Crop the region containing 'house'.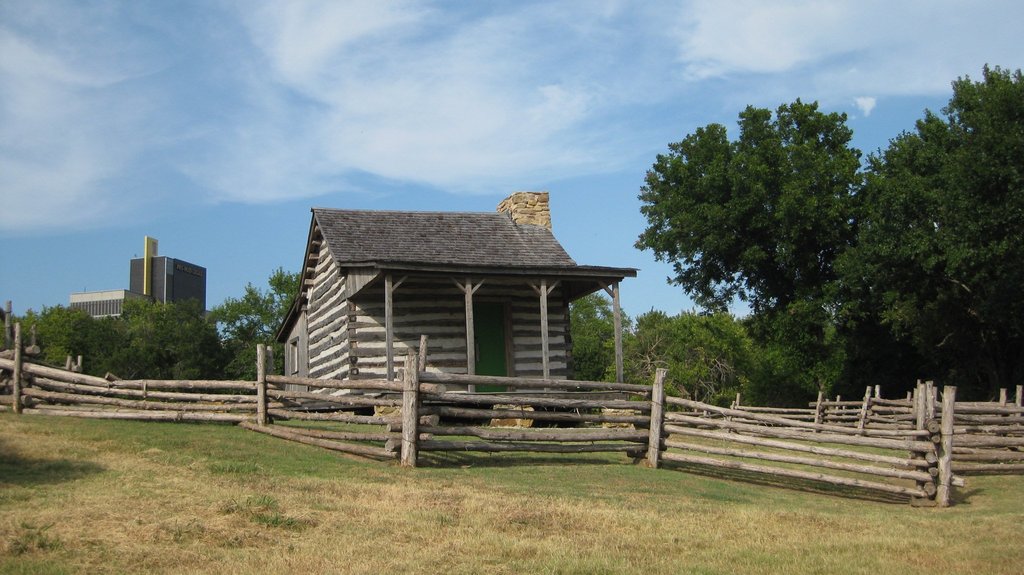
Crop region: x1=278 y1=185 x2=646 y2=419.
